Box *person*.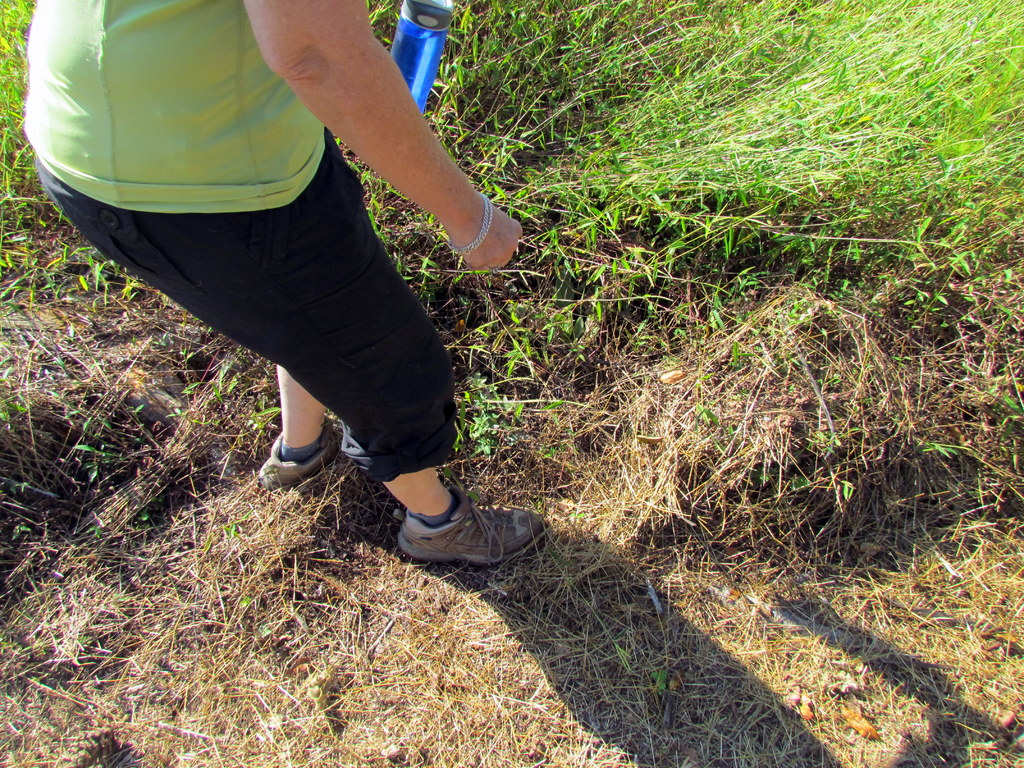
locate(20, 0, 548, 567).
